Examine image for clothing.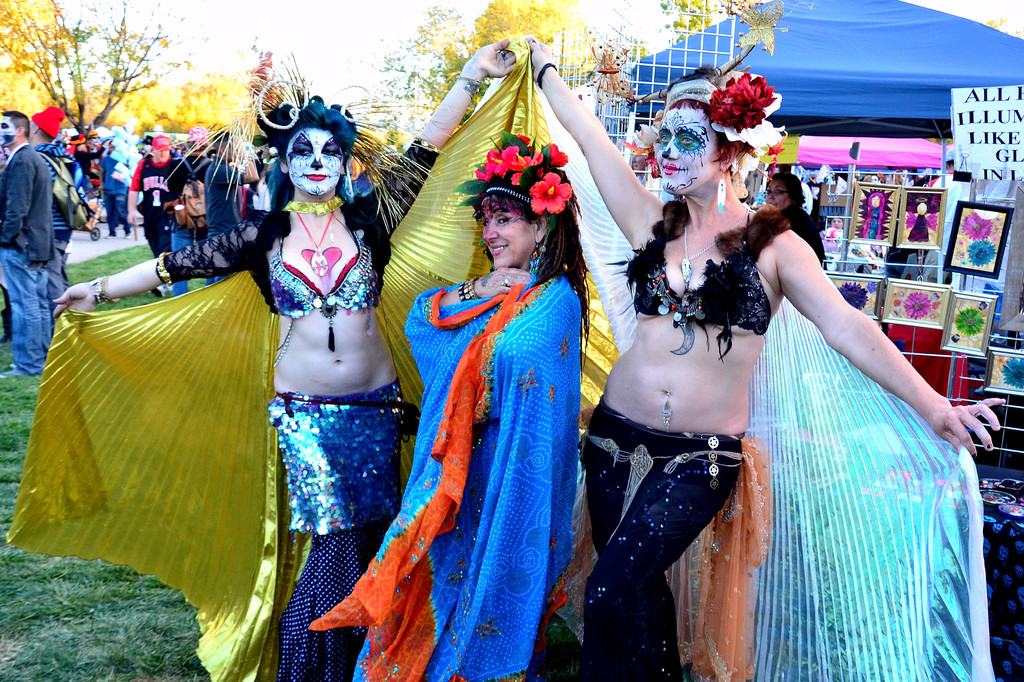
Examination result: 909,216,928,241.
